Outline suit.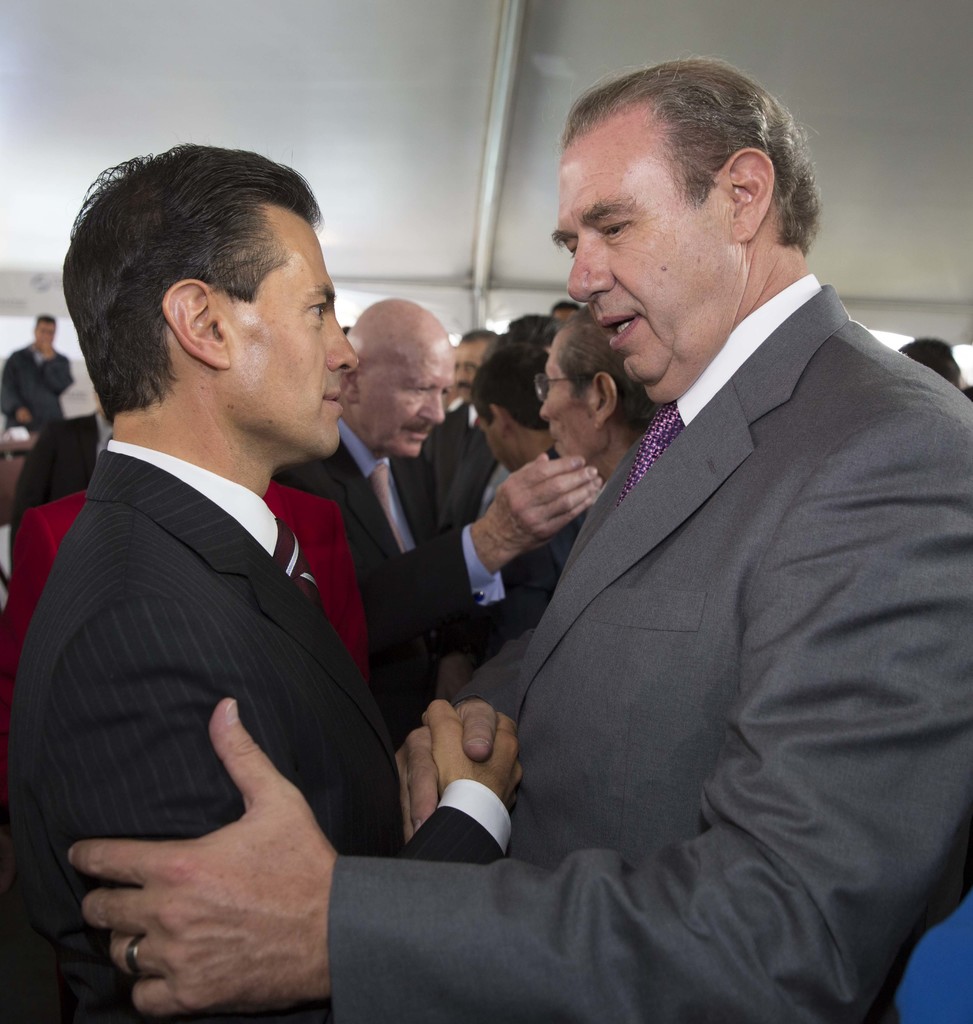
Outline: [0,435,510,1023].
